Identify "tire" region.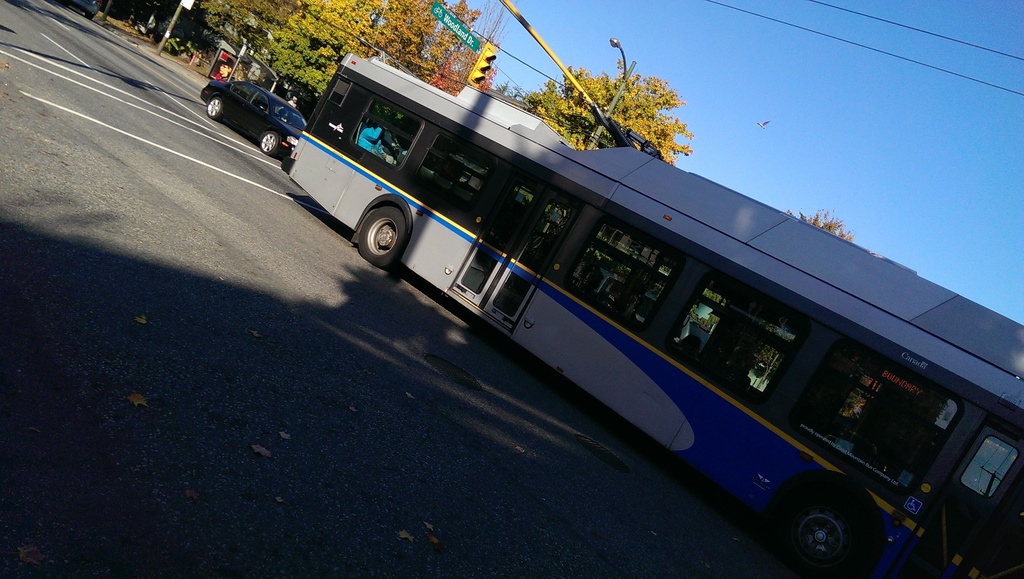
Region: left=261, top=129, right=278, bottom=156.
